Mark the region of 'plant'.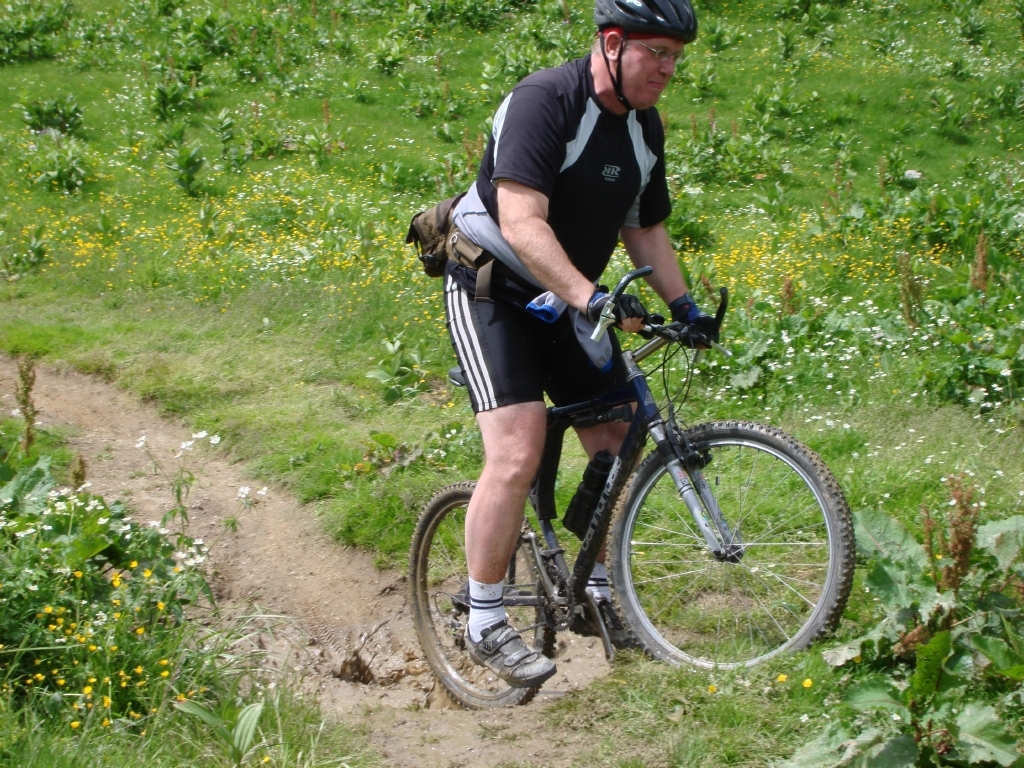
Region: BBox(342, 24, 404, 73).
